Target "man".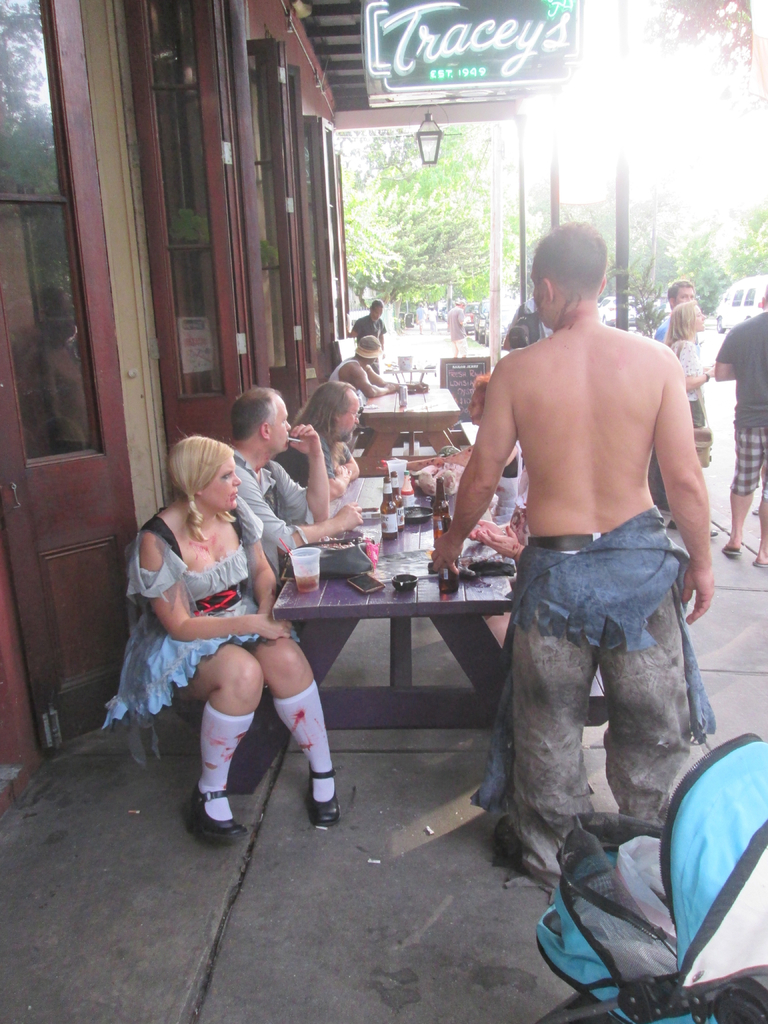
Target region: (650,280,696,492).
